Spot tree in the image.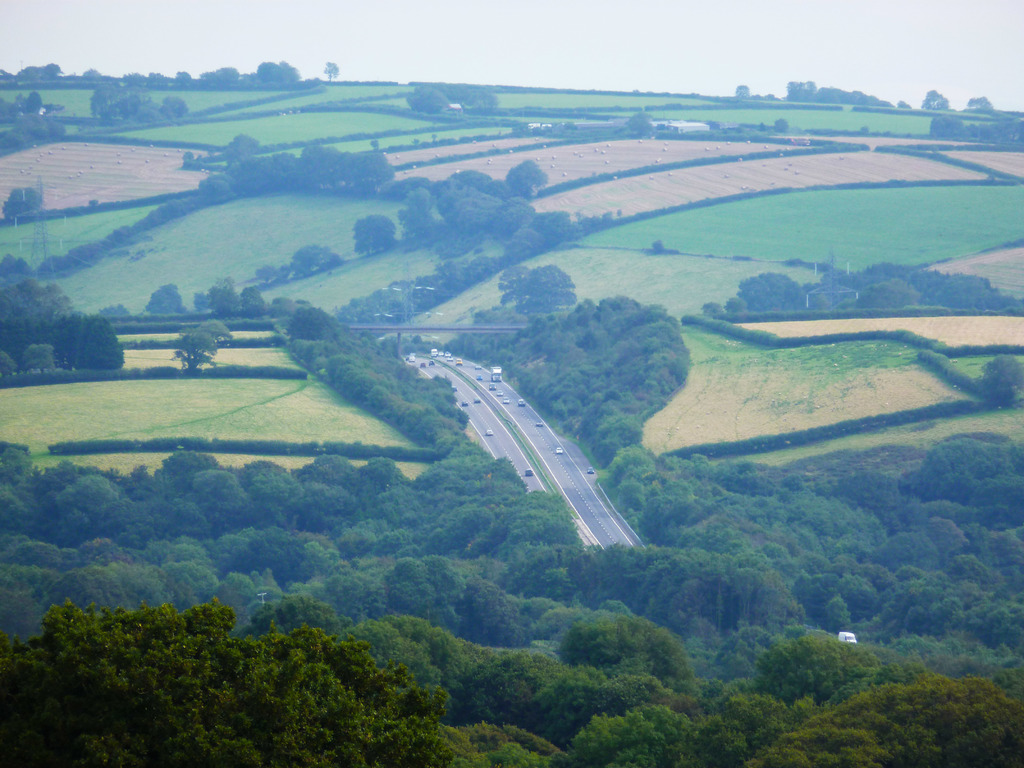
tree found at pyautogui.locateOnScreen(456, 91, 493, 111).
